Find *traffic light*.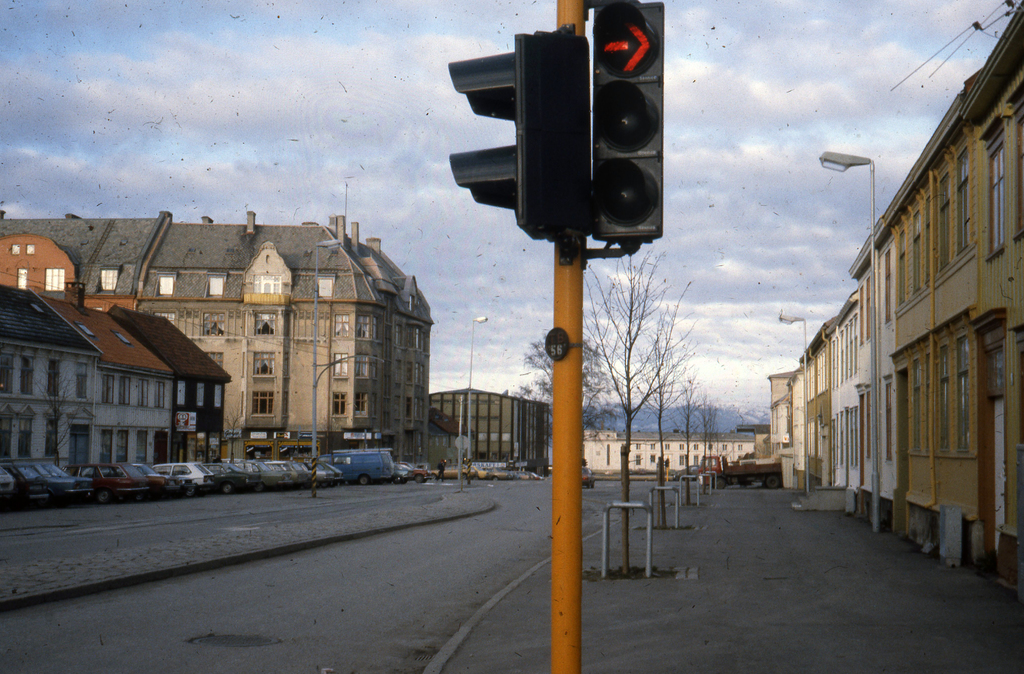
select_region(448, 35, 550, 242).
